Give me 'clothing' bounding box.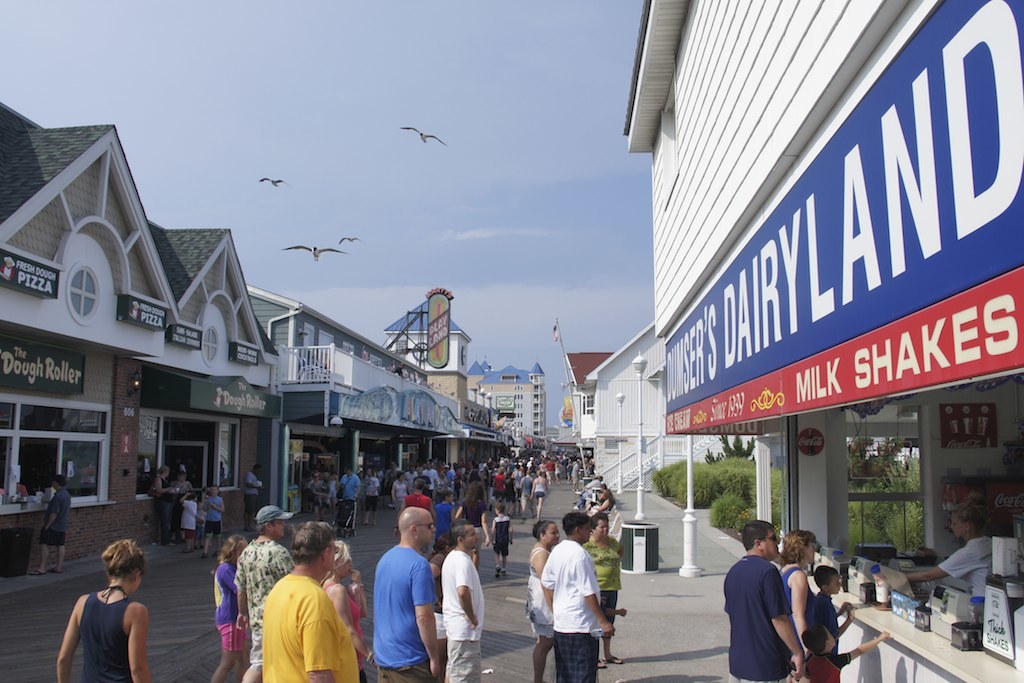
<bbox>235, 538, 294, 657</bbox>.
